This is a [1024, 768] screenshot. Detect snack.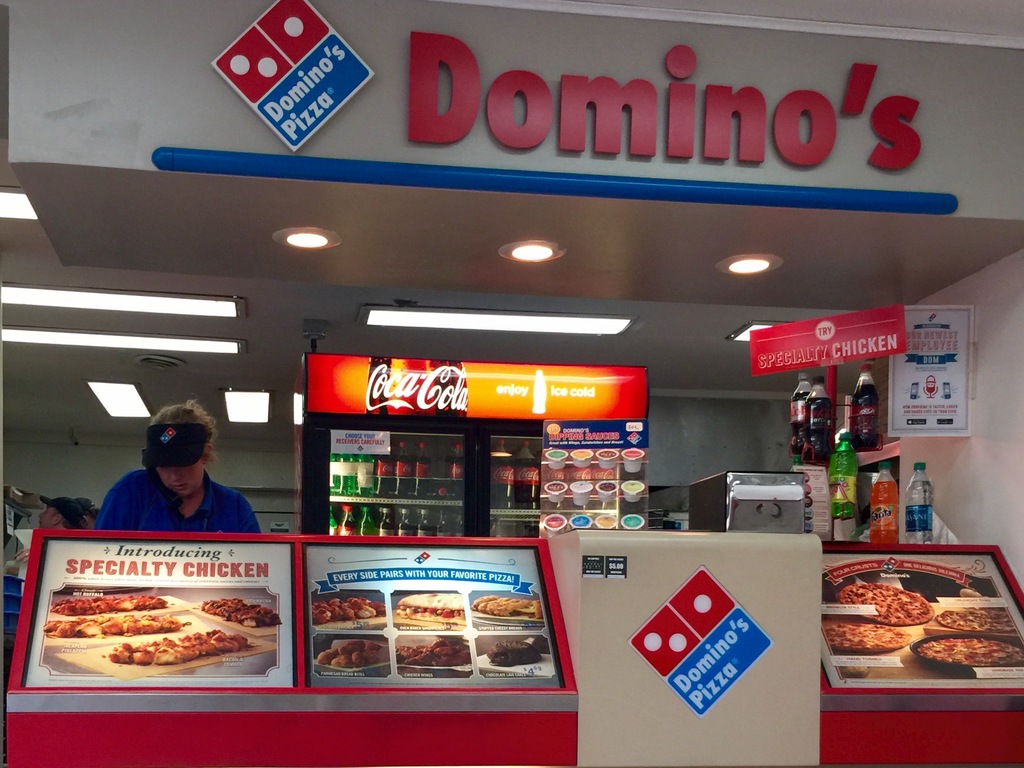
pyautogui.locateOnScreen(822, 626, 911, 648).
